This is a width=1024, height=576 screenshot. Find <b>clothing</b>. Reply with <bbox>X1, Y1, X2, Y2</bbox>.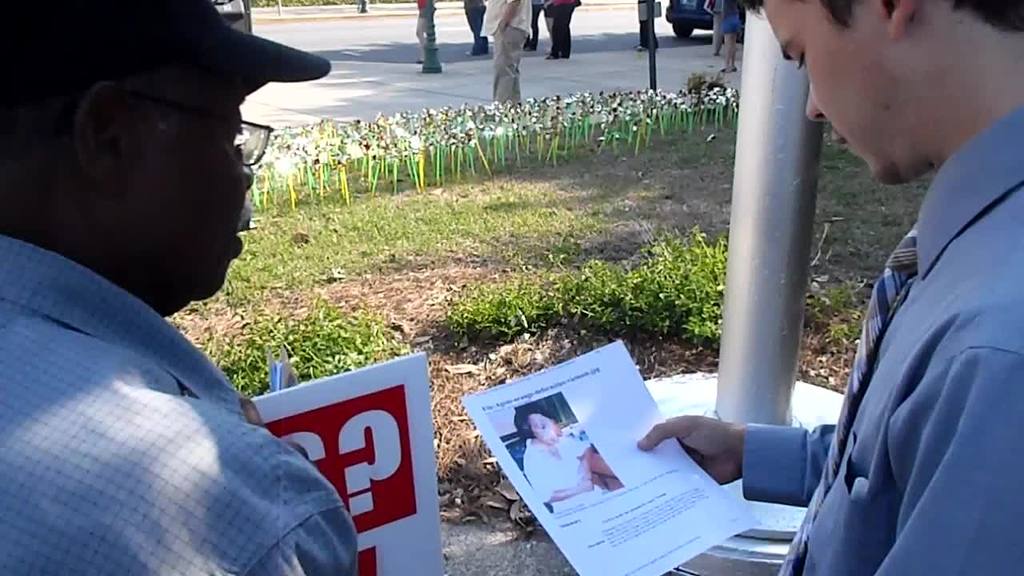
<bbox>465, 0, 490, 56</bbox>.
